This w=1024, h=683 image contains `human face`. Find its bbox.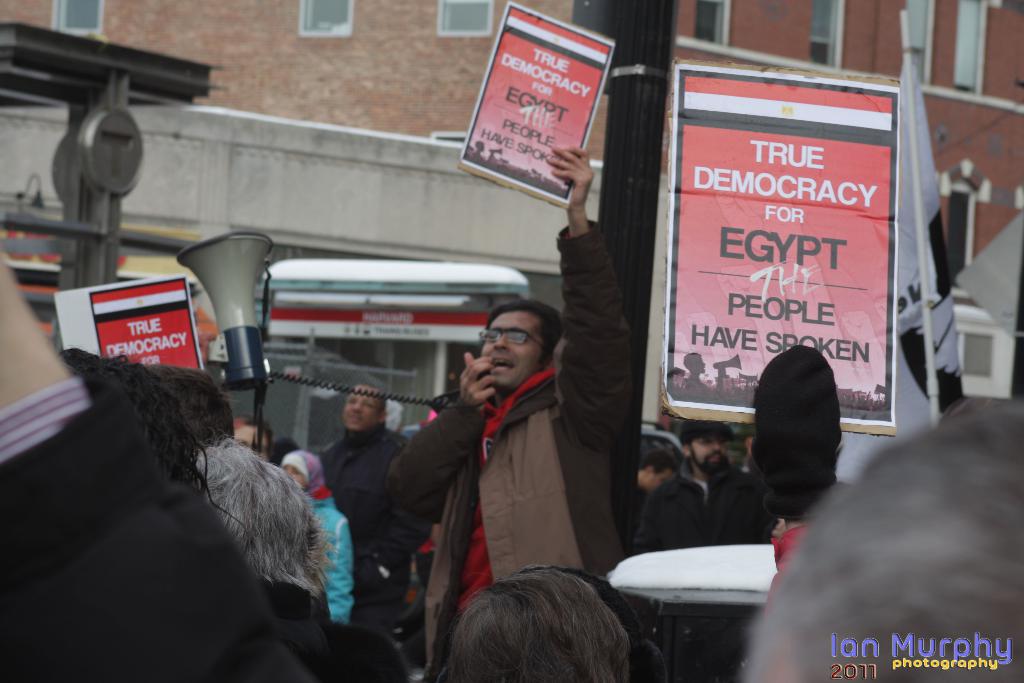
Rect(483, 317, 536, 379).
